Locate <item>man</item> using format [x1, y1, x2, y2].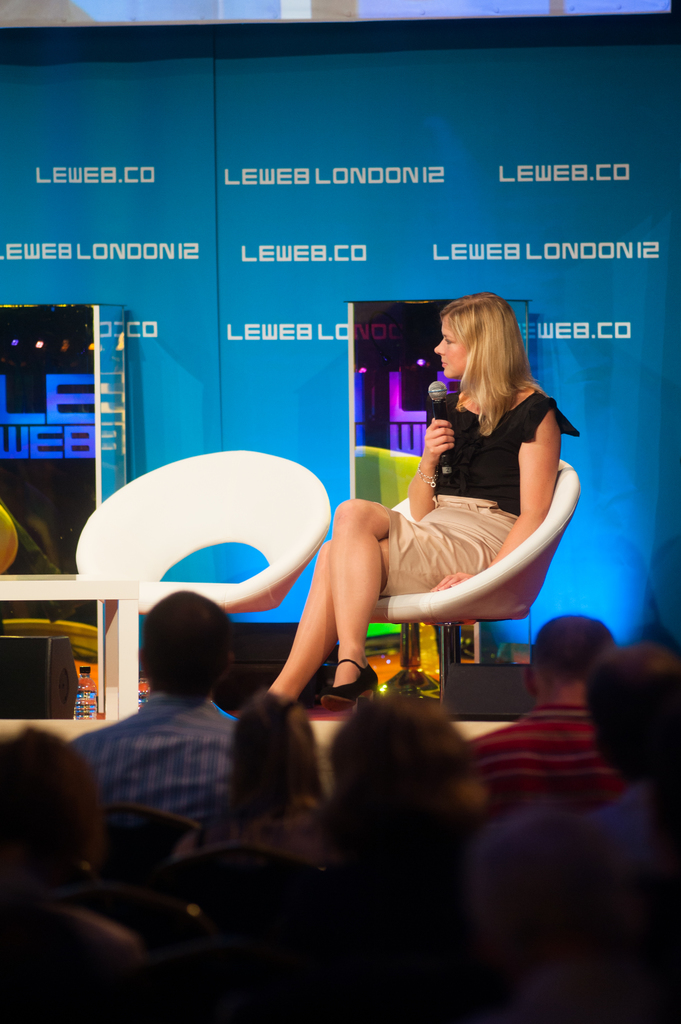
[589, 638, 680, 1023].
